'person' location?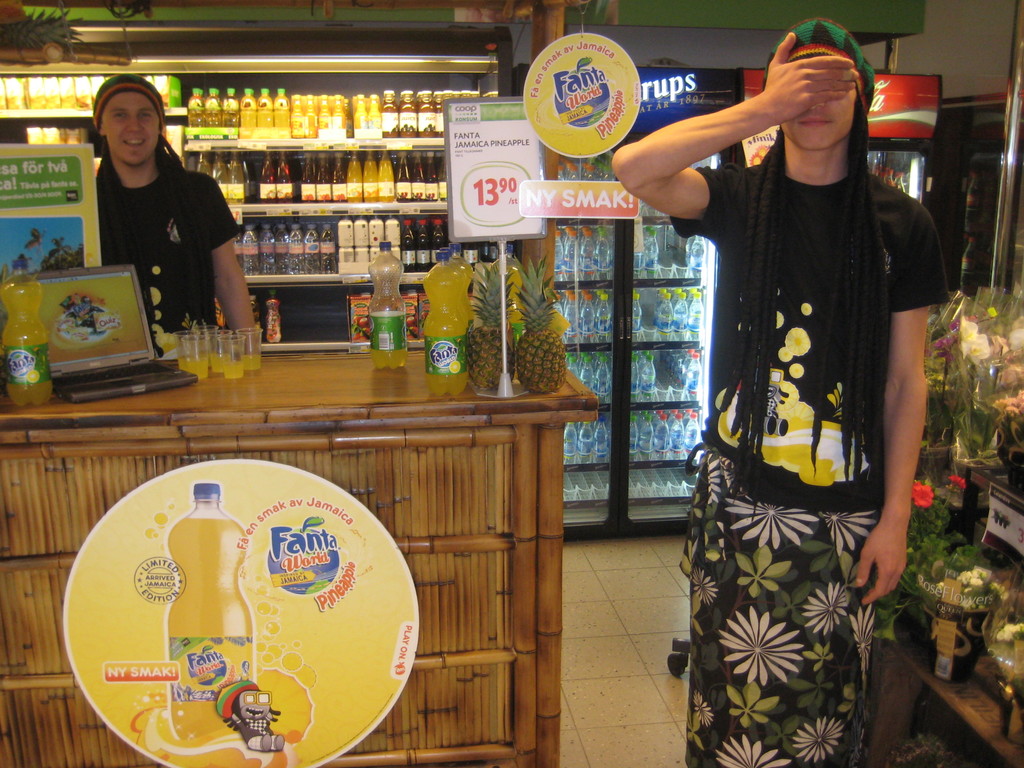
{"left": 606, "top": 29, "right": 945, "bottom": 763}
